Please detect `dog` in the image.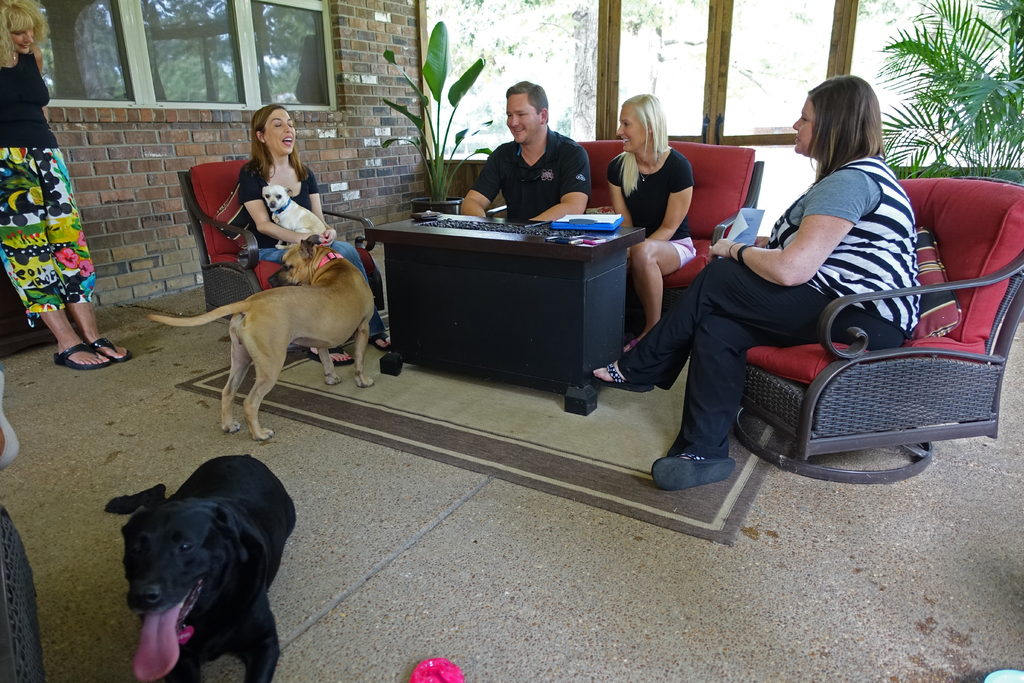
{"x1": 148, "y1": 233, "x2": 375, "y2": 444}.
